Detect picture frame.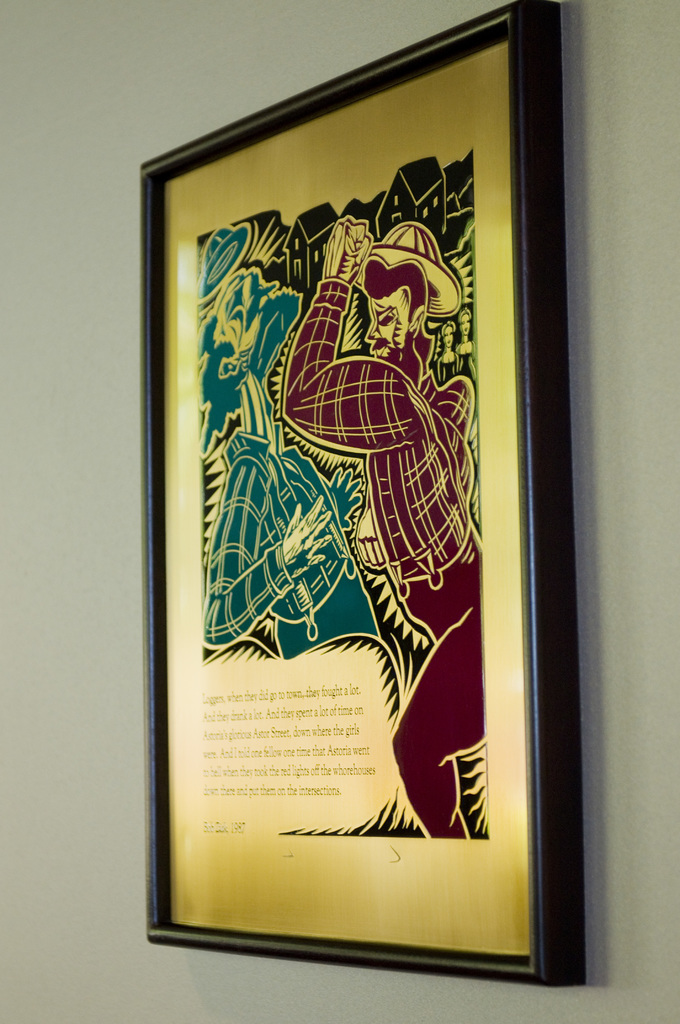
Detected at bbox(124, 3, 565, 1012).
